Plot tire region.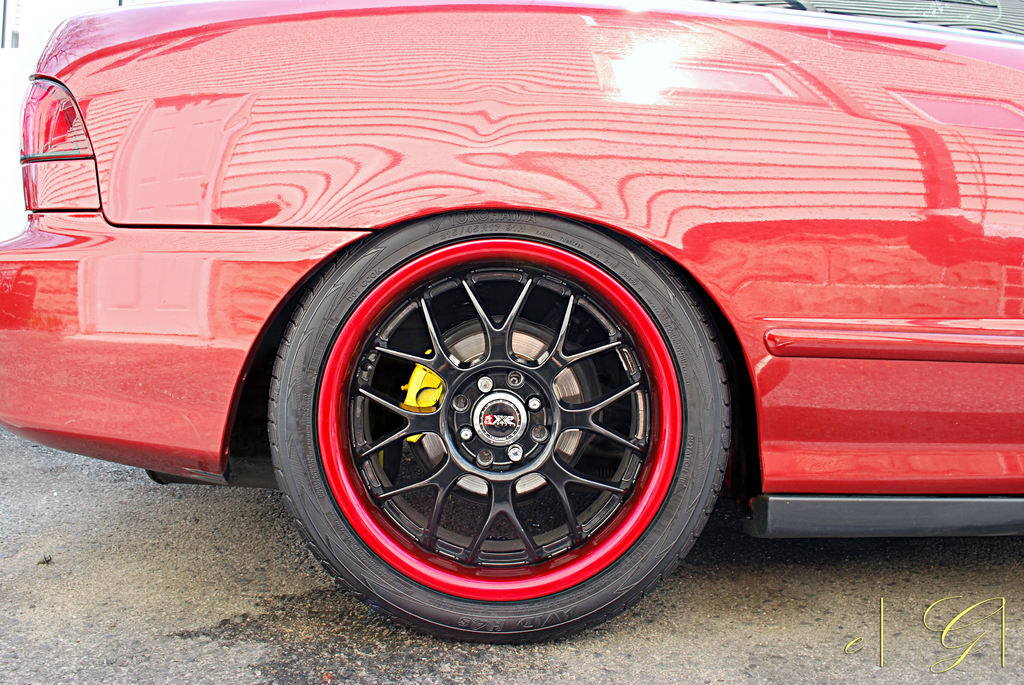
Plotted at (x1=267, y1=235, x2=726, y2=641).
